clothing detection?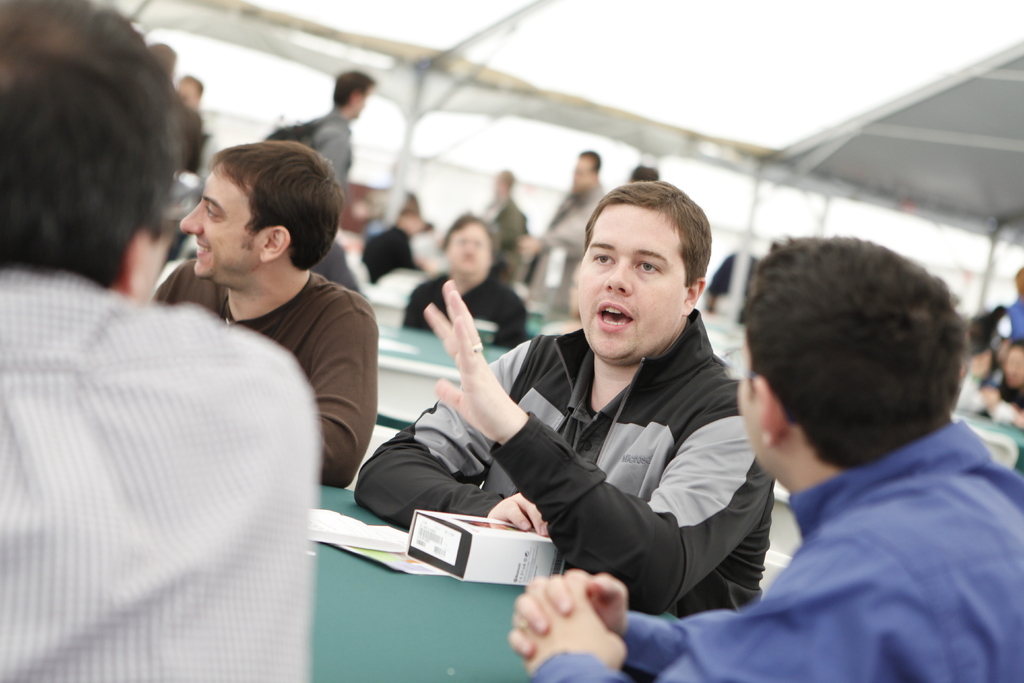
346 316 791 613
